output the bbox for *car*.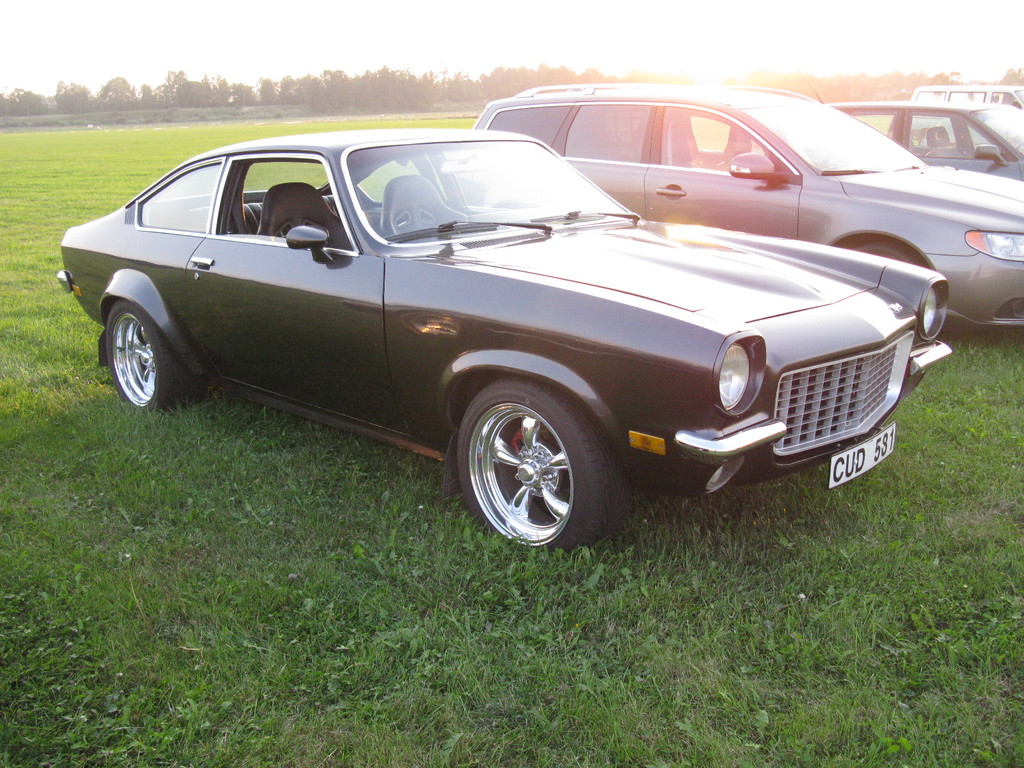
61 130 956 554.
